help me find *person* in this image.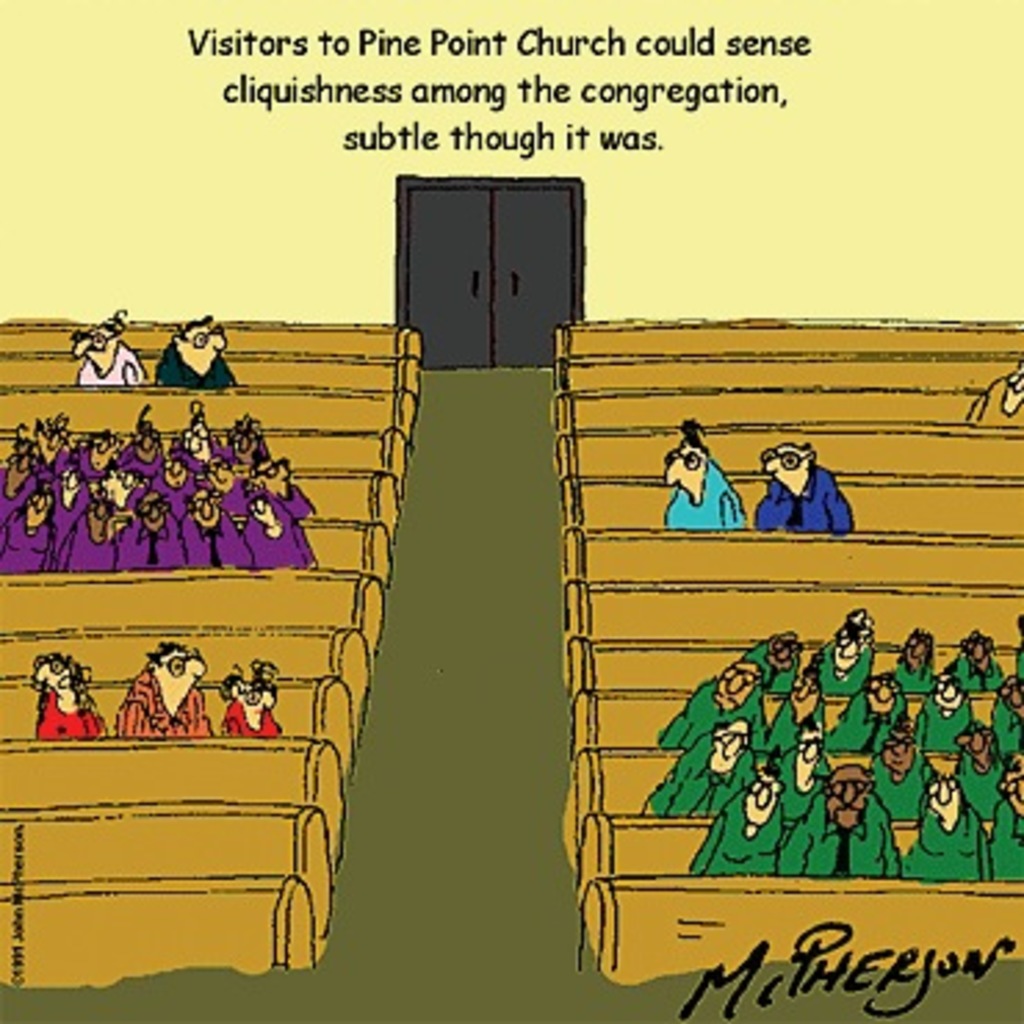
Found it: [656,412,753,529].
